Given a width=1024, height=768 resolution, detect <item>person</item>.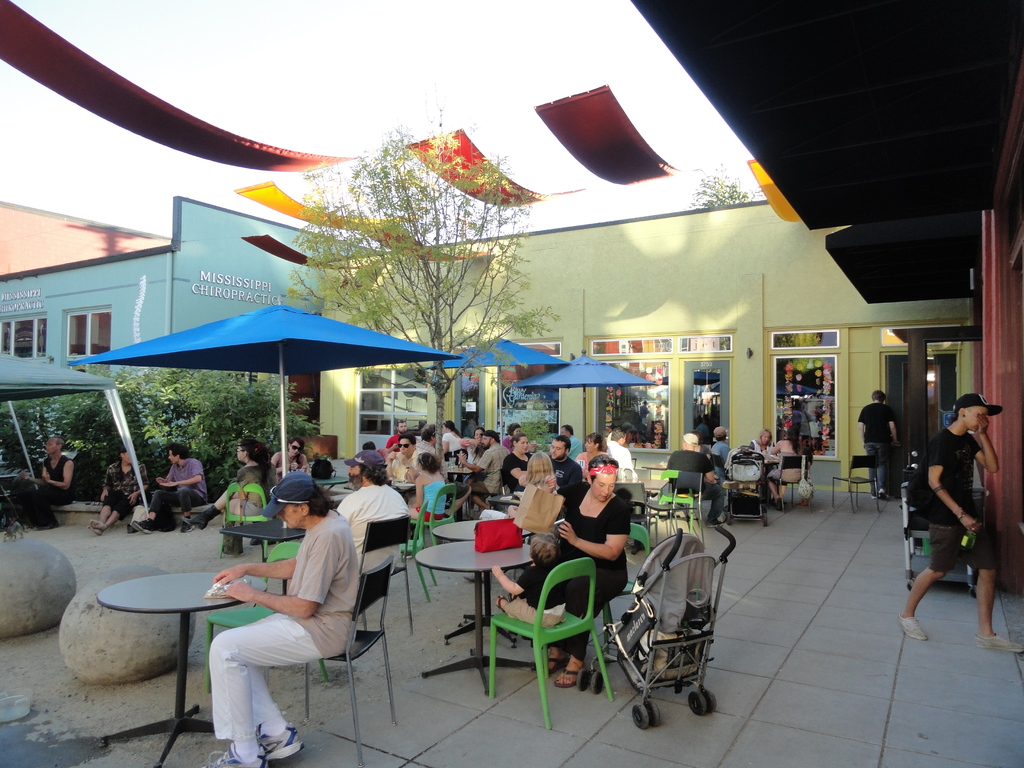
<box>554,454,634,689</box>.
